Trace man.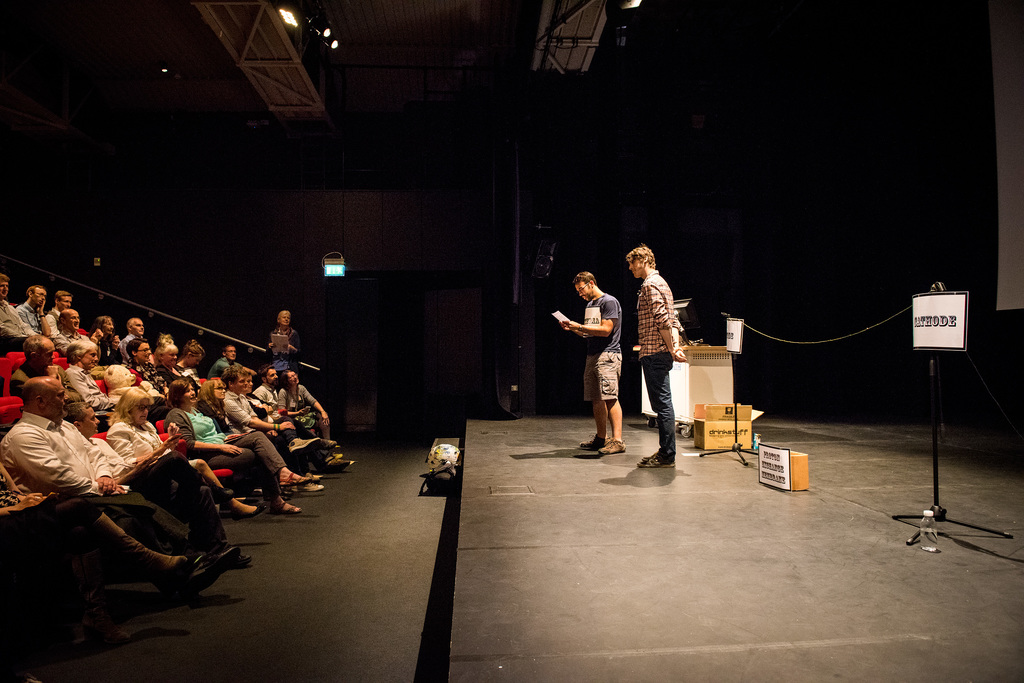
Traced to x1=7 y1=333 x2=79 y2=405.
